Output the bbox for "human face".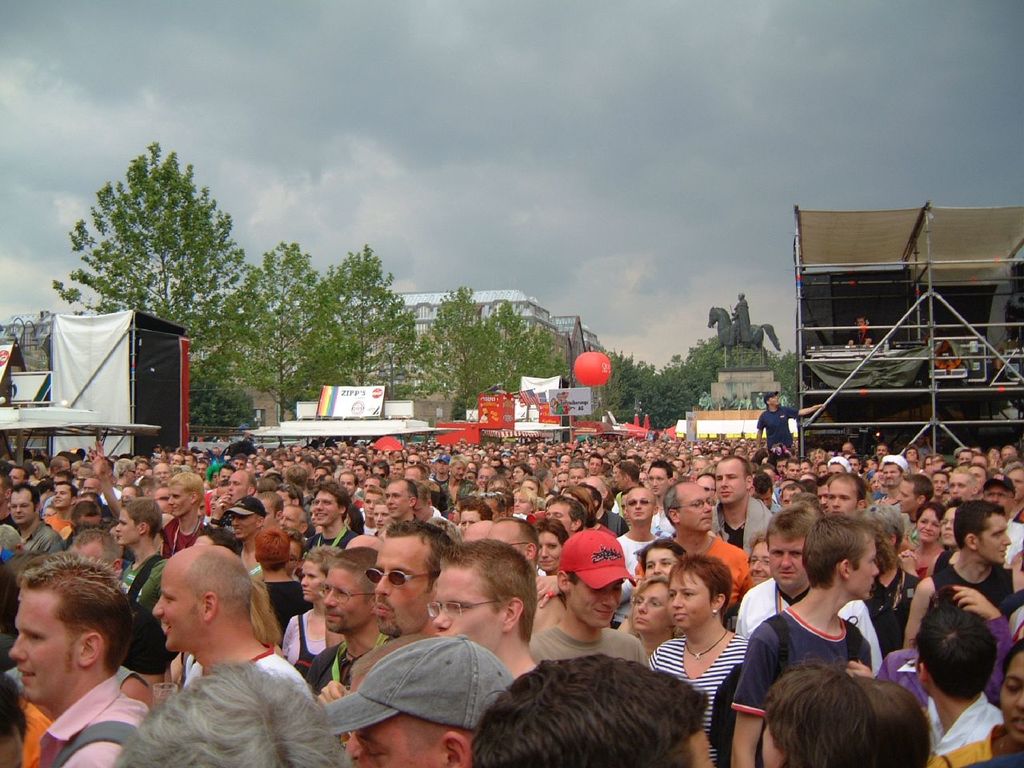
rect(825, 479, 863, 517).
